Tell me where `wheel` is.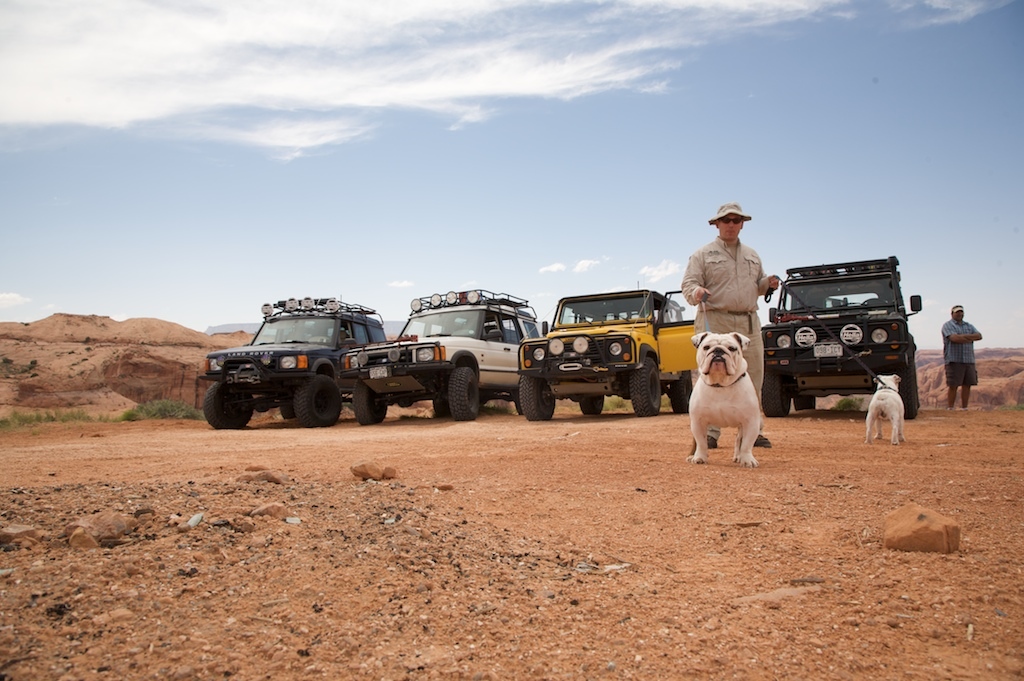
`wheel` is at {"left": 439, "top": 359, "right": 488, "bottom": 420}.
